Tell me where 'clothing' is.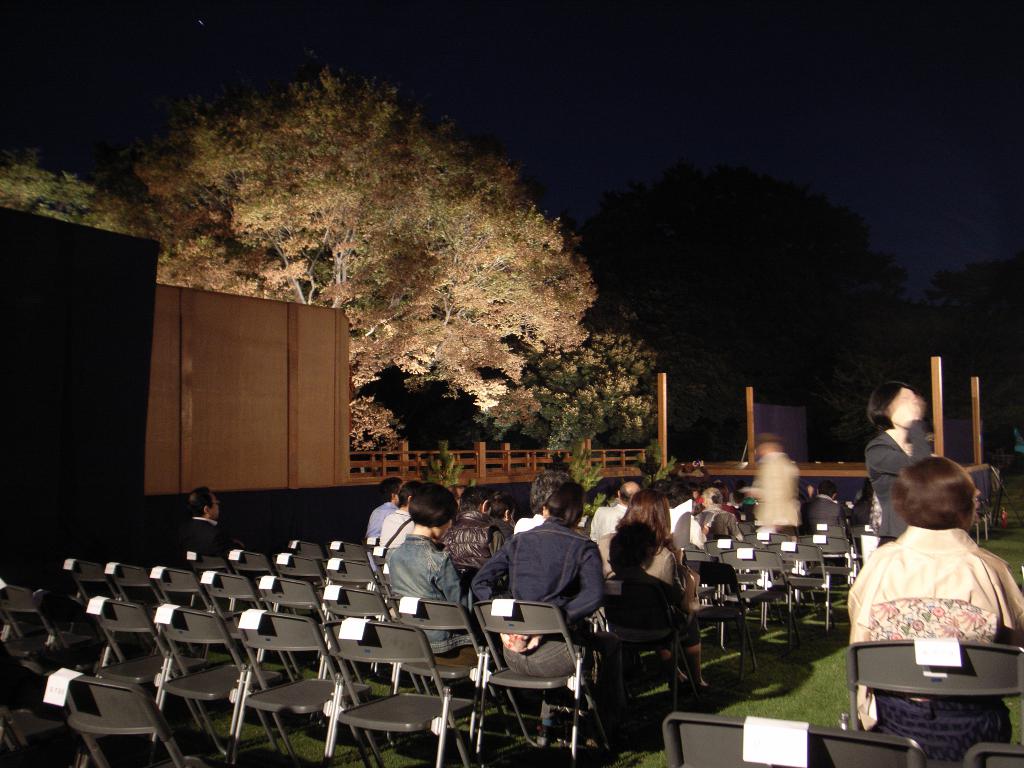
'clothing' is at (left=582, top=498, right=628, bottom=561).
